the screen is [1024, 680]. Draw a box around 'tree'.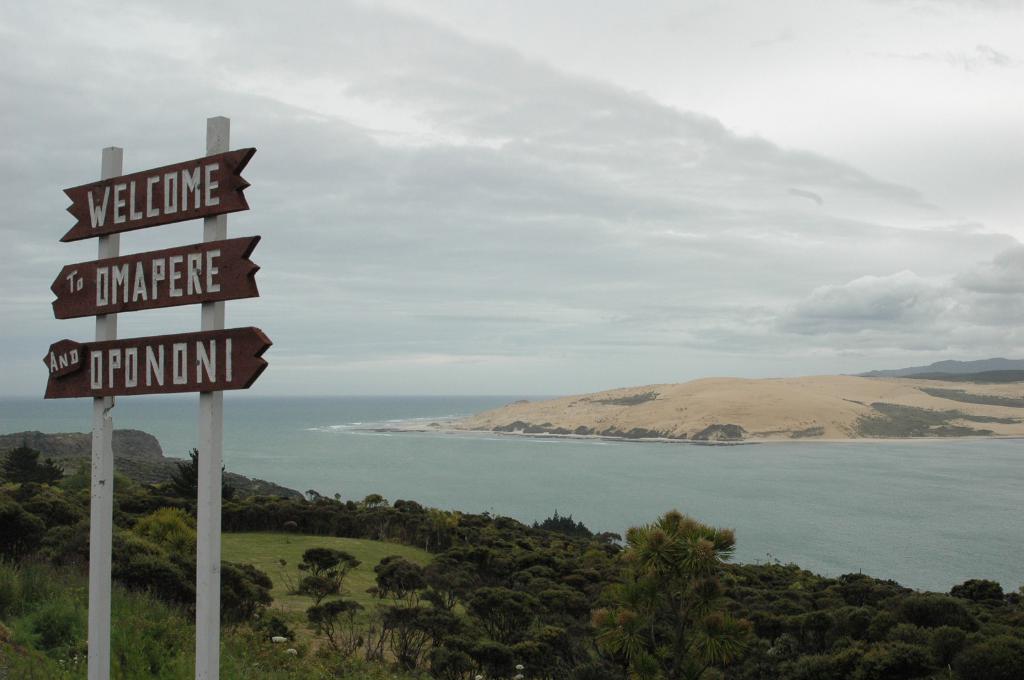
box=[6, 504, 40, 559].
